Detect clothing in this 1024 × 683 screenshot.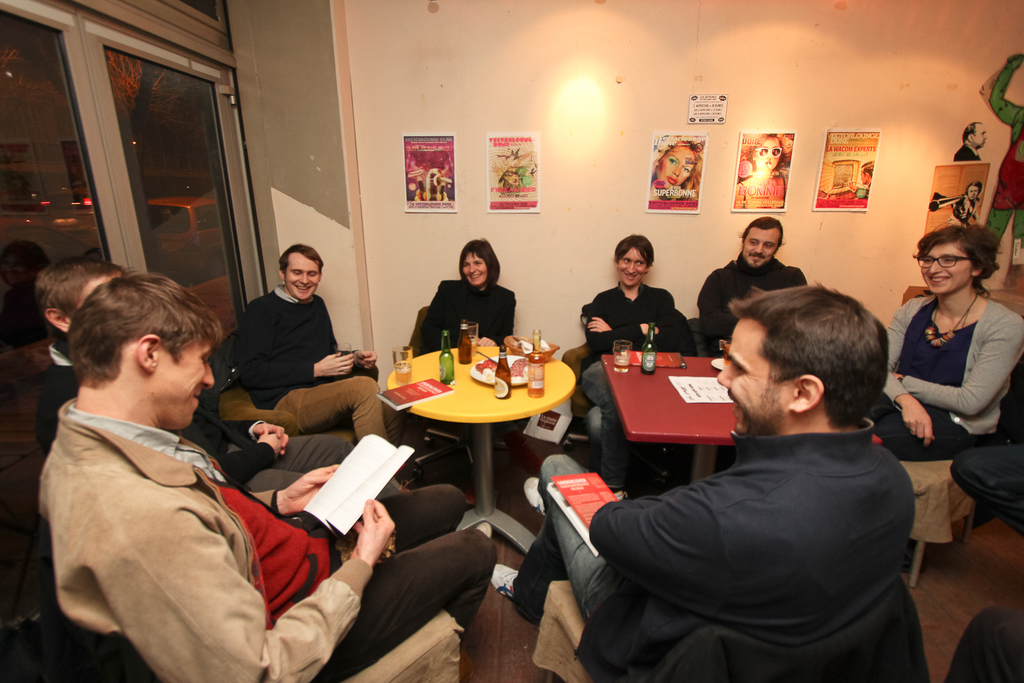
Detection: (left=422, top=273, right=518, bottom=352).
